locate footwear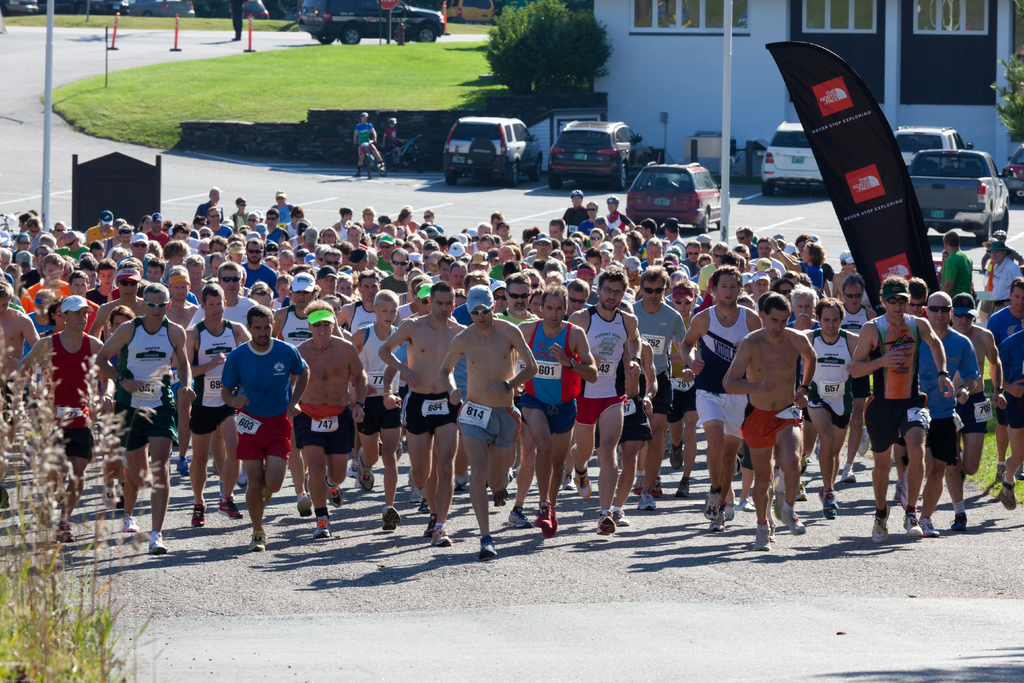
(35, 503, 54, 528)
